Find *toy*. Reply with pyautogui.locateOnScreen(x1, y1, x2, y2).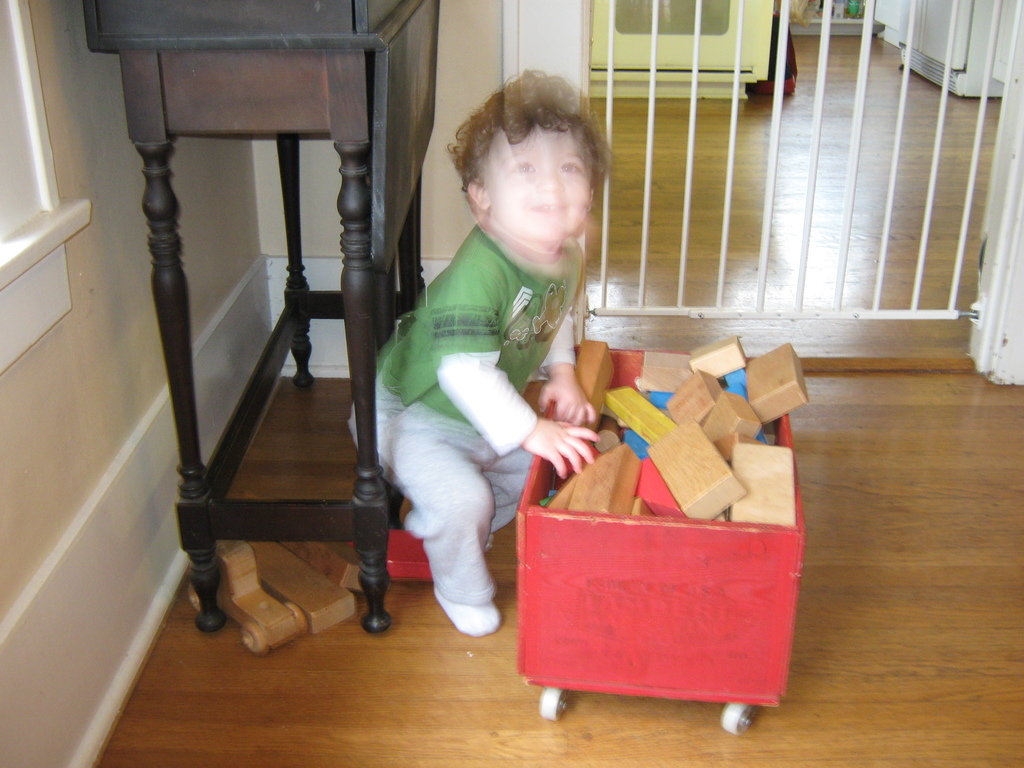
pyautogui.locateOnScreen(278, 535, 366, 601).
